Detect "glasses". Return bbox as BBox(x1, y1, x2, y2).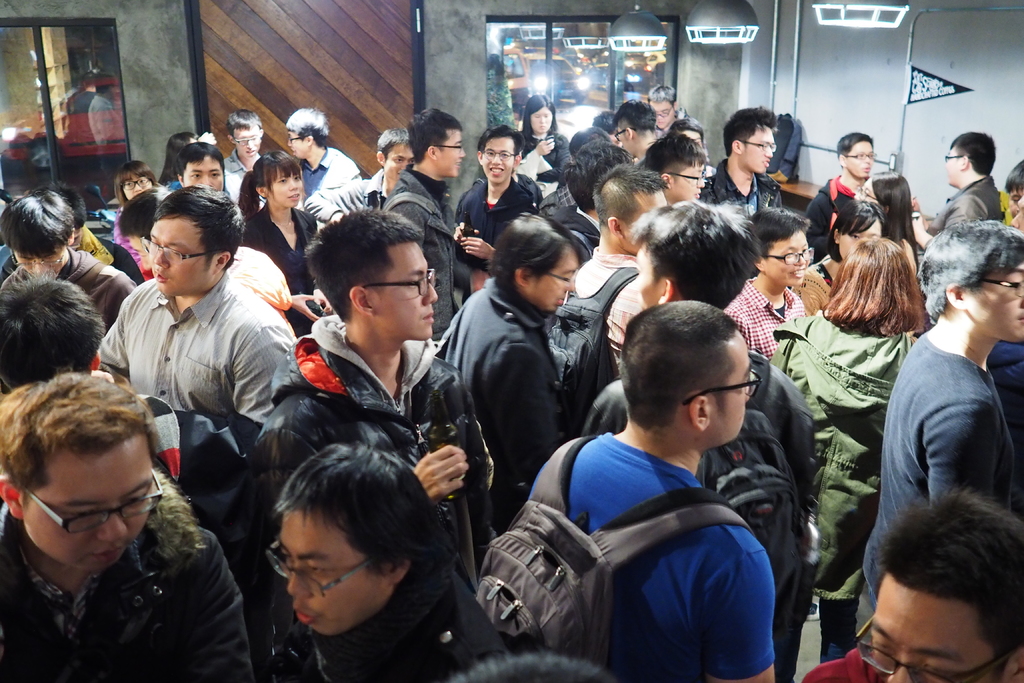
BBox(651, 104, 673, 121).
